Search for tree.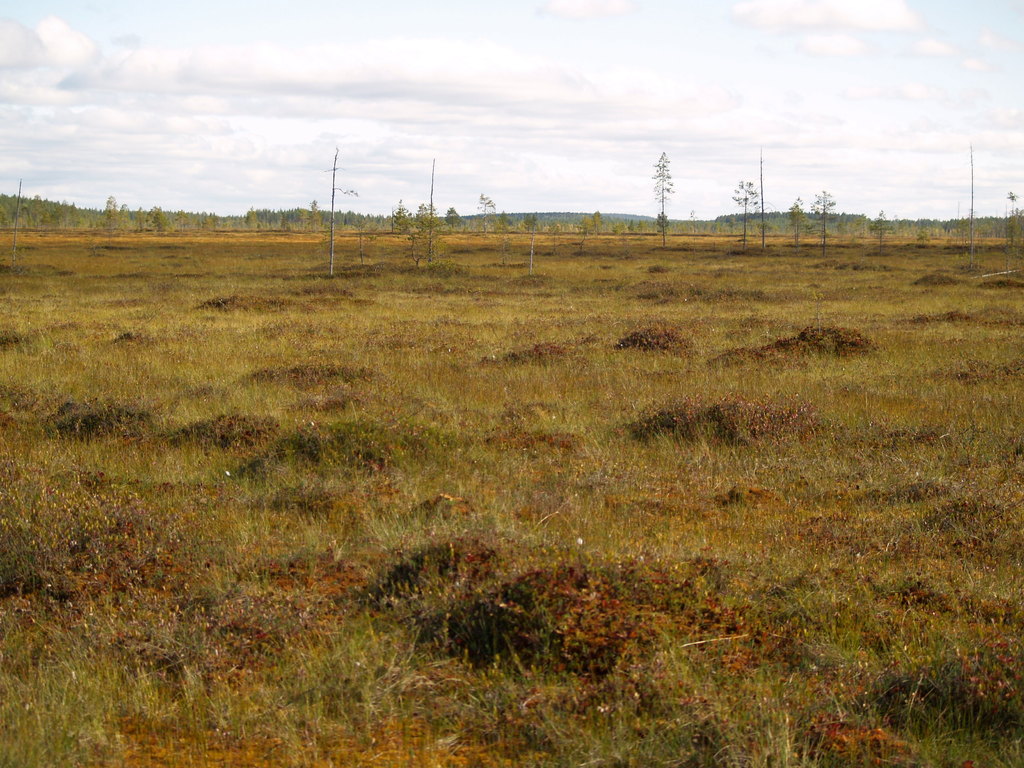
Found at locate(1005, 207, 1023, 237).
